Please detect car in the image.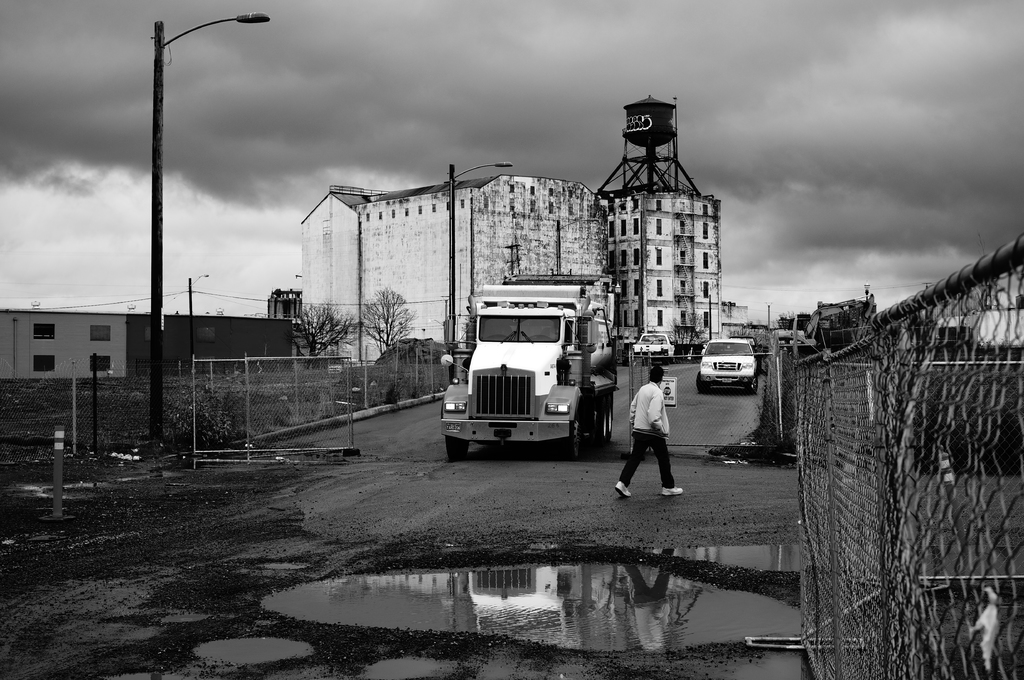
locate(693, 335, 757, 397).
